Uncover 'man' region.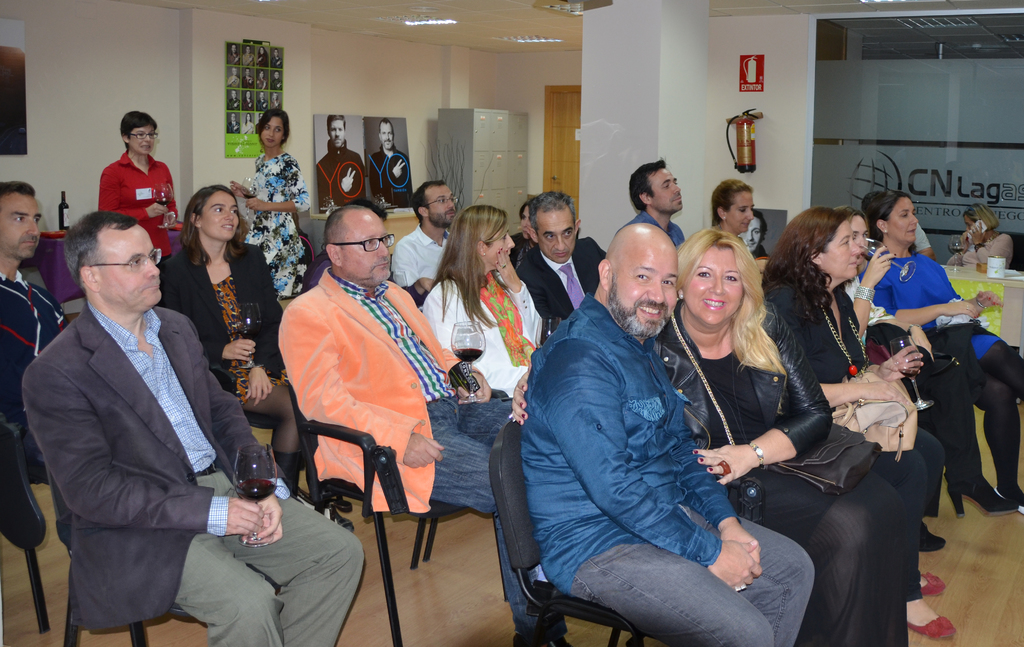
Uncovered: (367, 118, 419, 205).
